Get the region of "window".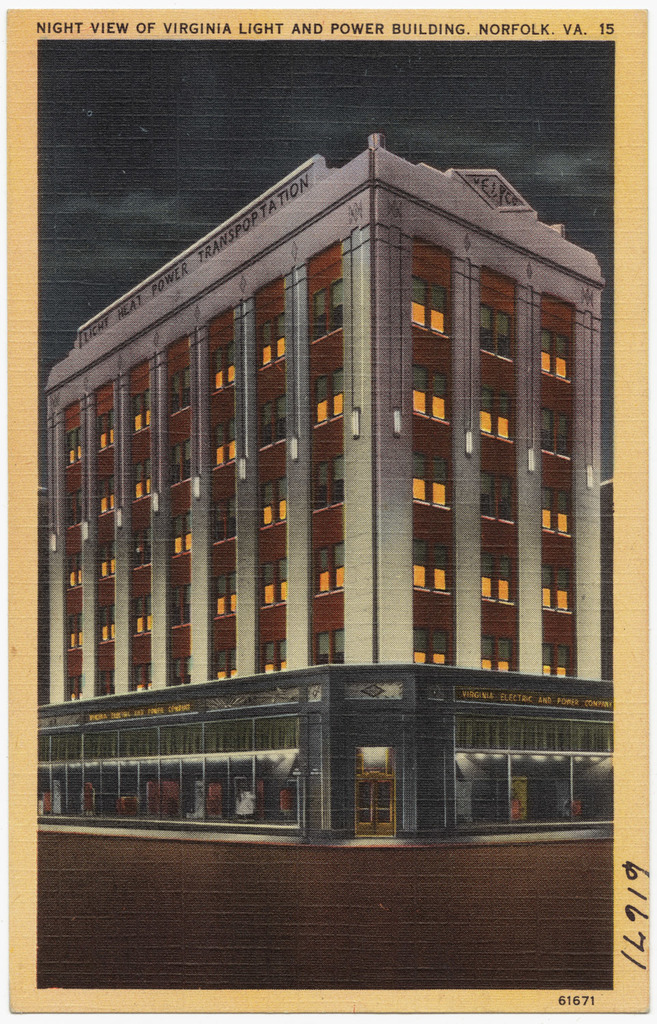
<bbox>97, 542, 115, 577</bbox>.
